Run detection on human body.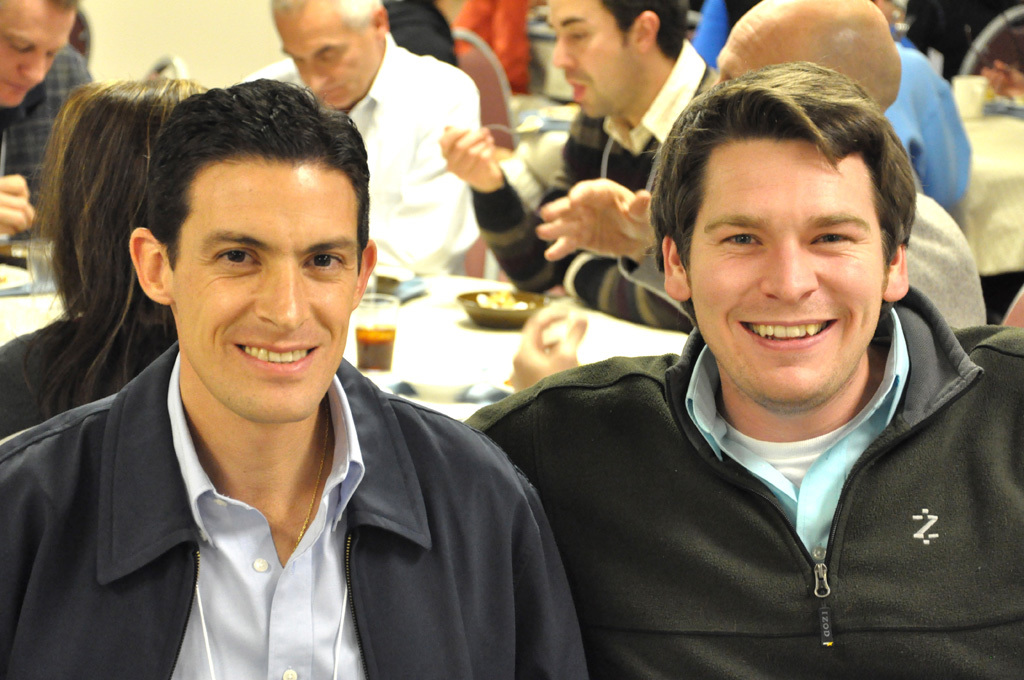
Result: x1=0 y1=36 x2=102 y2=234.
